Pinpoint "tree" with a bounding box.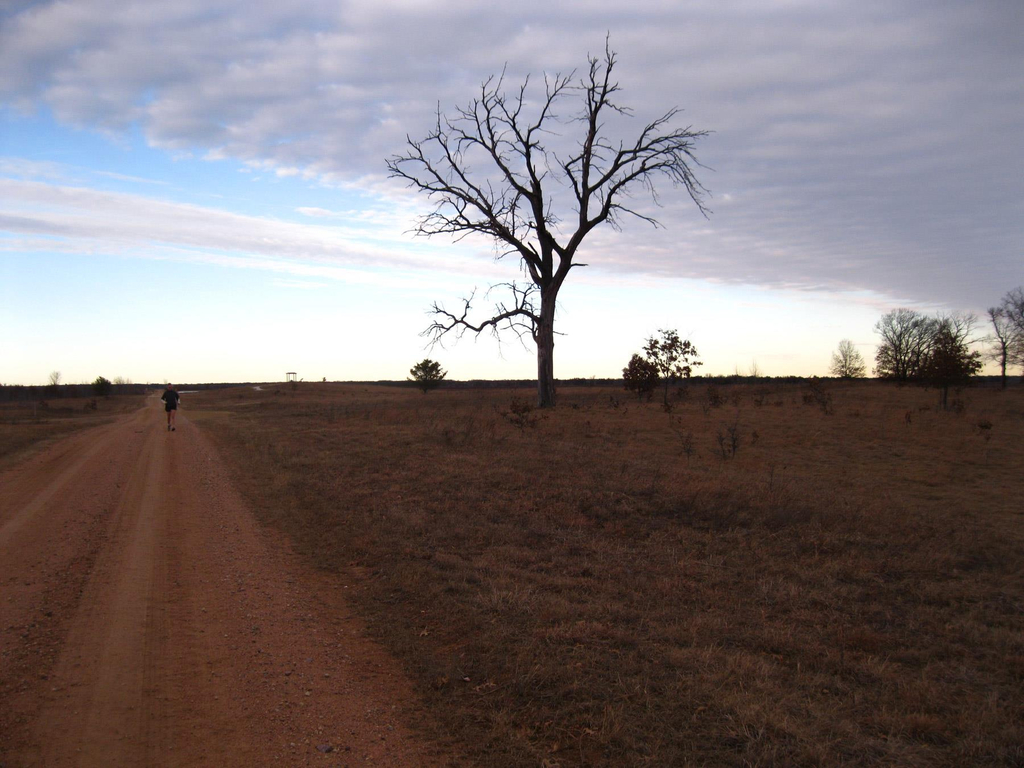
x1=621, y1=355, x2=658, y2=399.
